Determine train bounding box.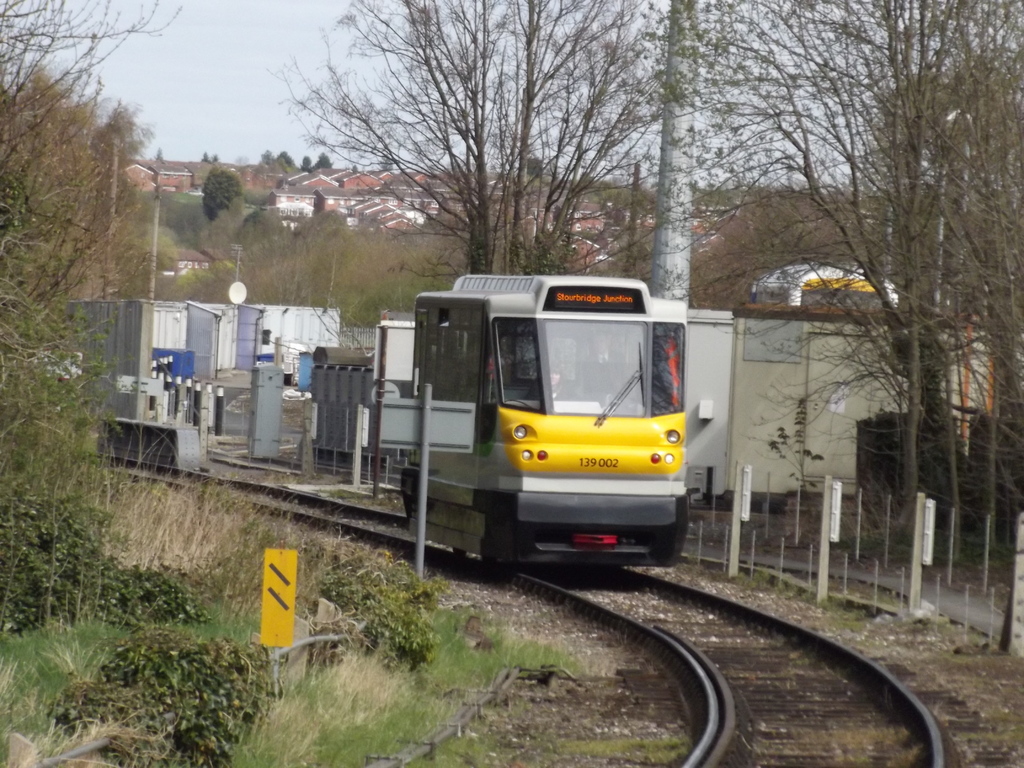
Determined: select_region(397, 271, 686, 574).
